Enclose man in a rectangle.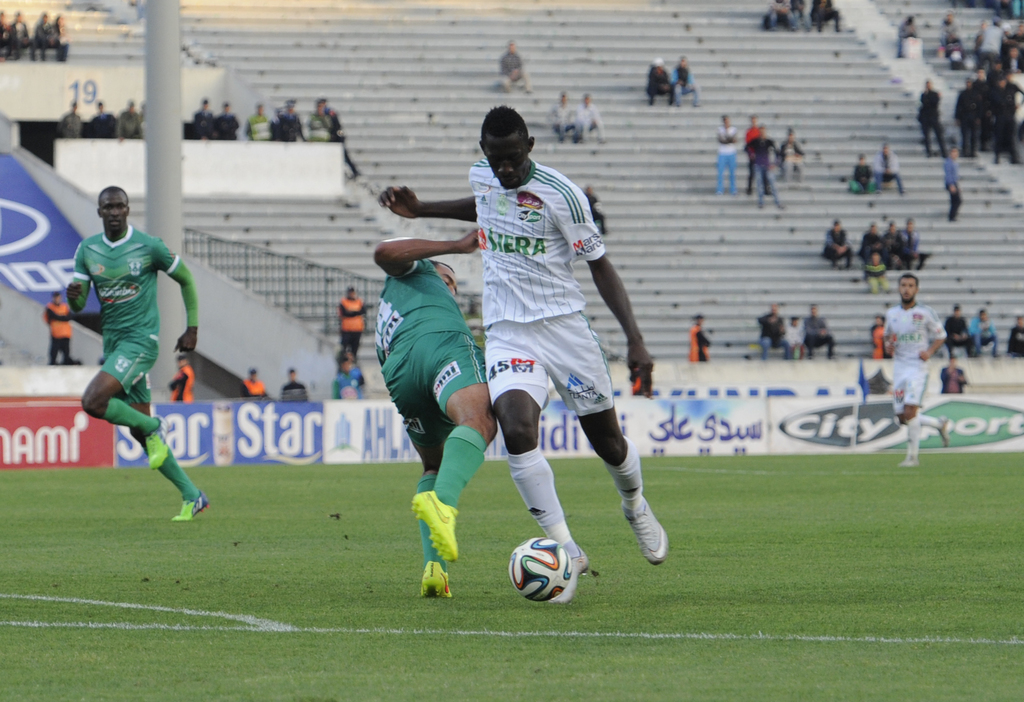
{"x1": 242, "y1": 364, "x2": 267, "y2": 397}.
